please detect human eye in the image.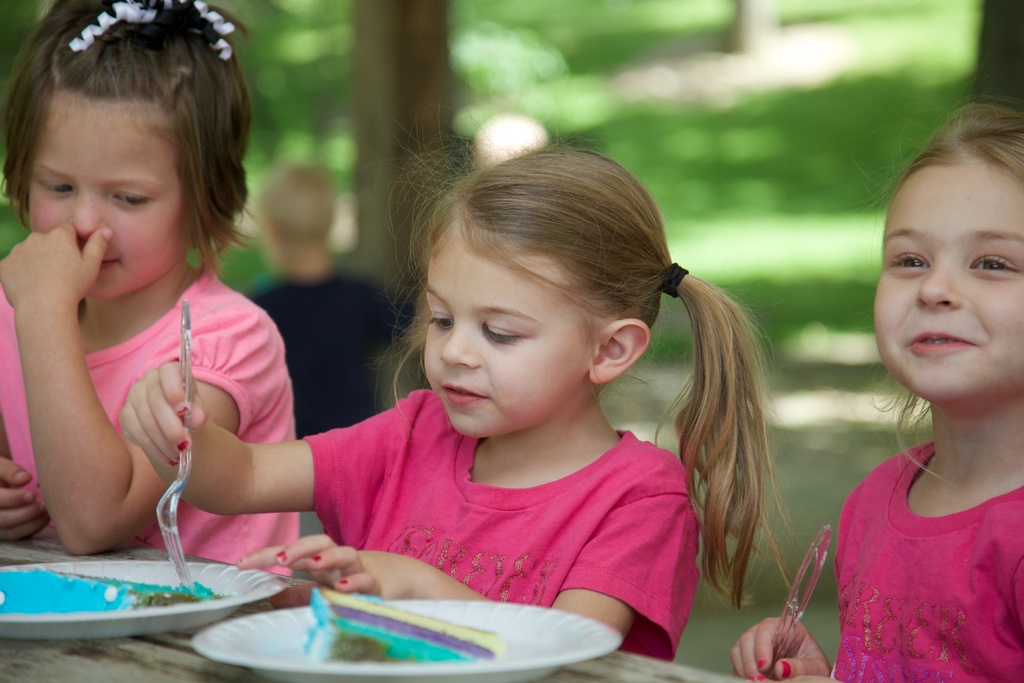
(x1=35, y1=173, x2=74, y2=203).
